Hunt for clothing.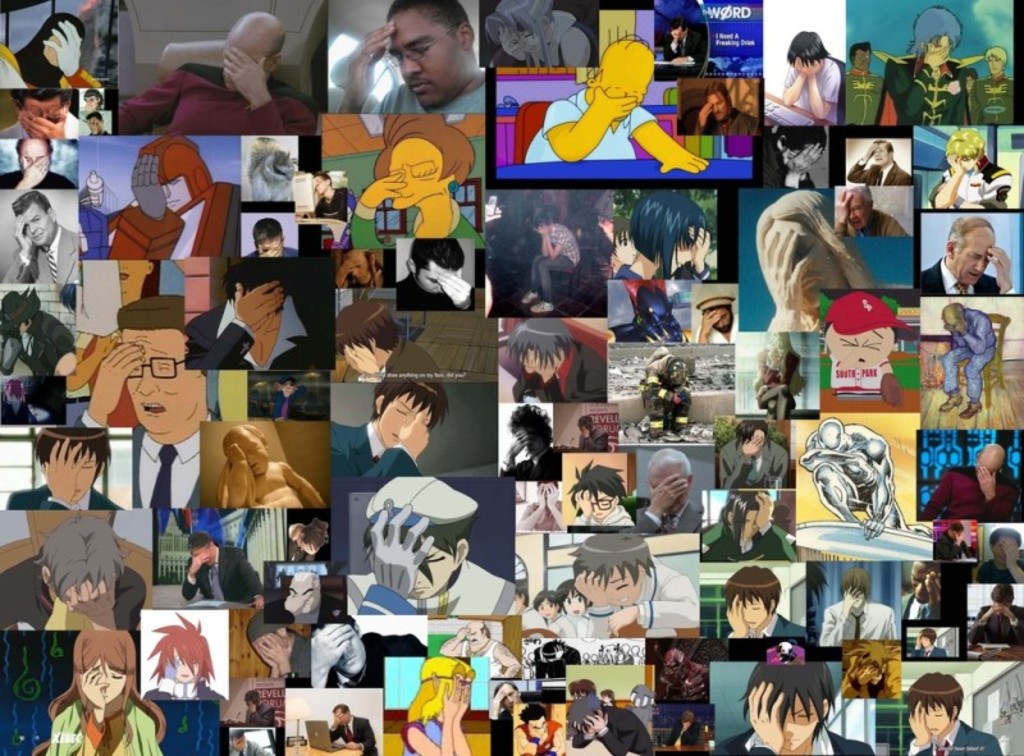
Hunted down at bbox=(822, 602, 899, 651).
